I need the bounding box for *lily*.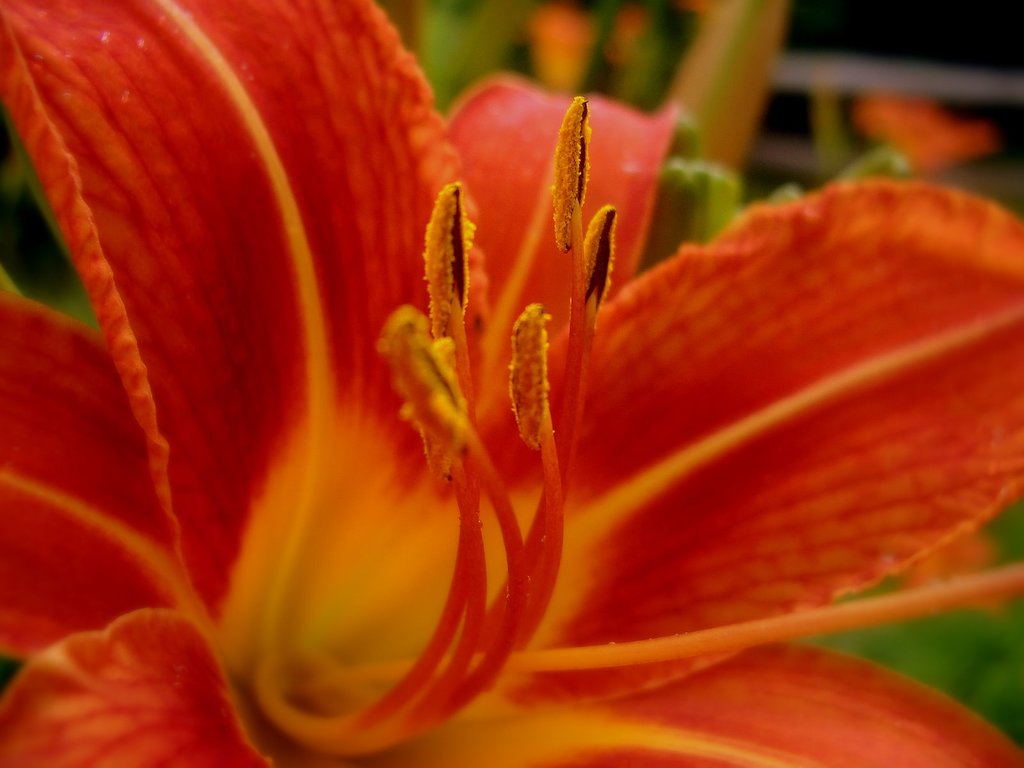
Here it is: detection(0, 1, 1023, 767).
